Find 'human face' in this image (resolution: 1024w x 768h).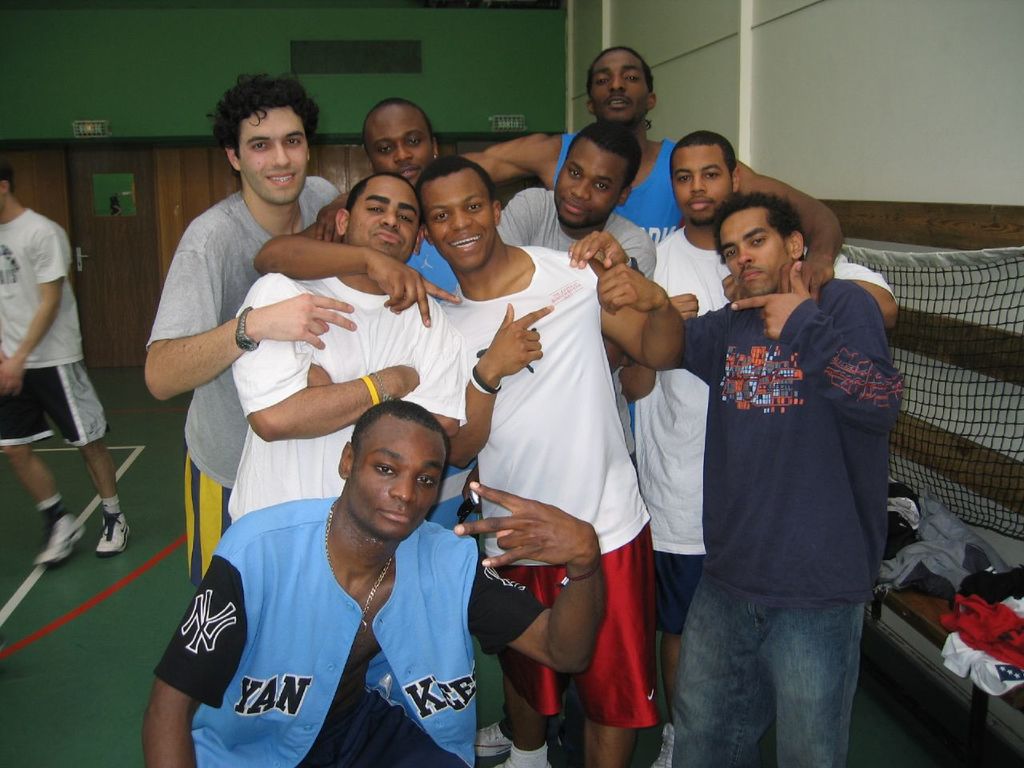
<box>670,145,733,225</box>.
